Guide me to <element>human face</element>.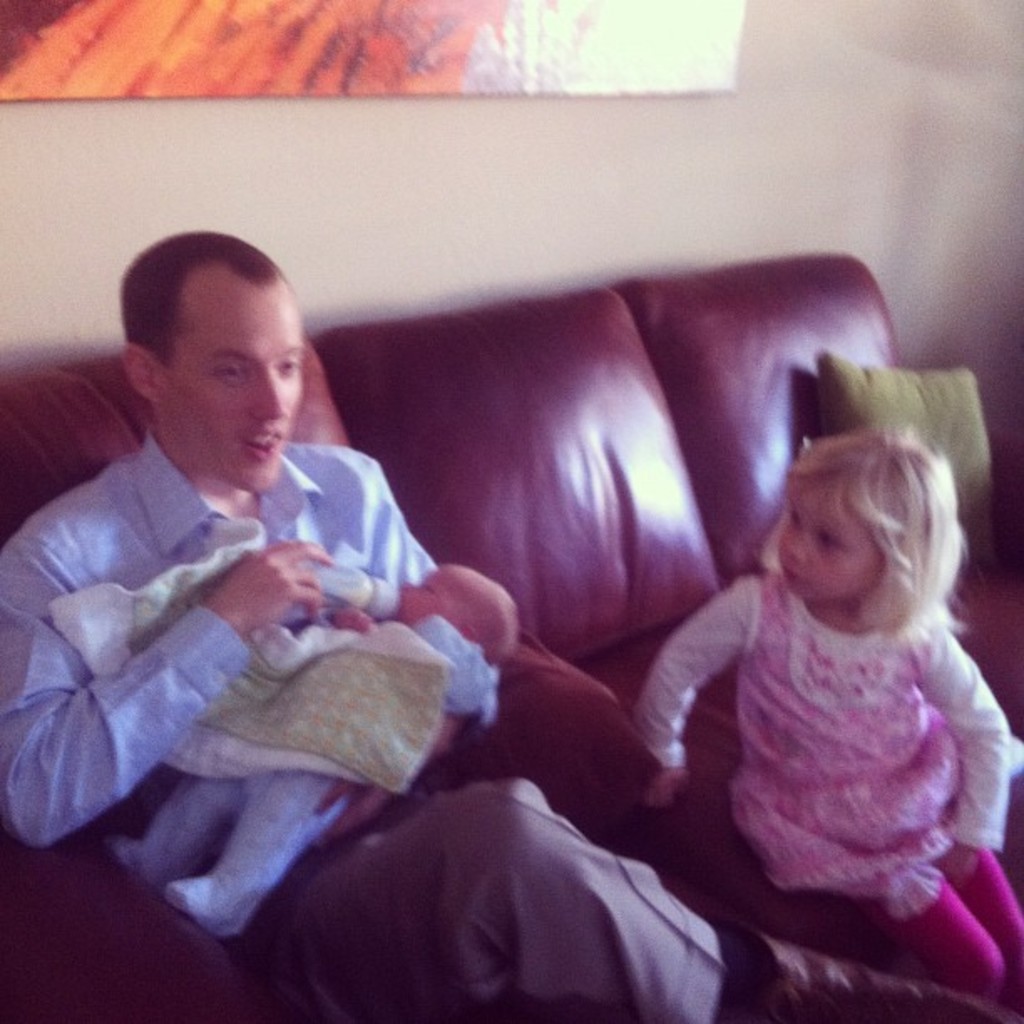
Guidance: detection(398, 562, 460, 626).
